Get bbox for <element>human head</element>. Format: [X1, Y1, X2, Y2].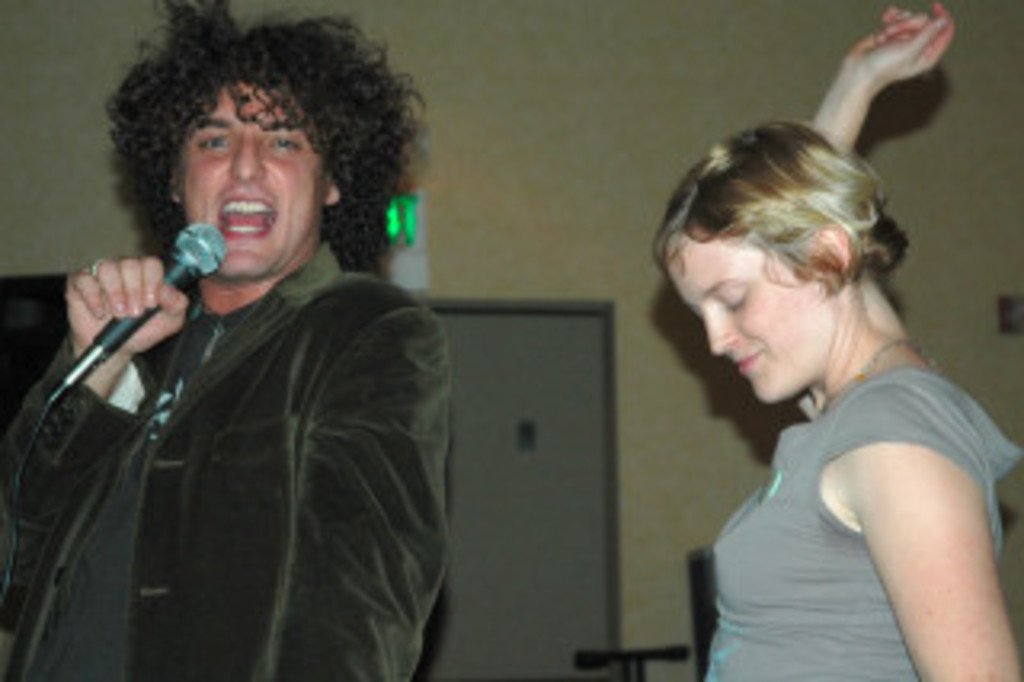
[144, 26, 355, 279].
